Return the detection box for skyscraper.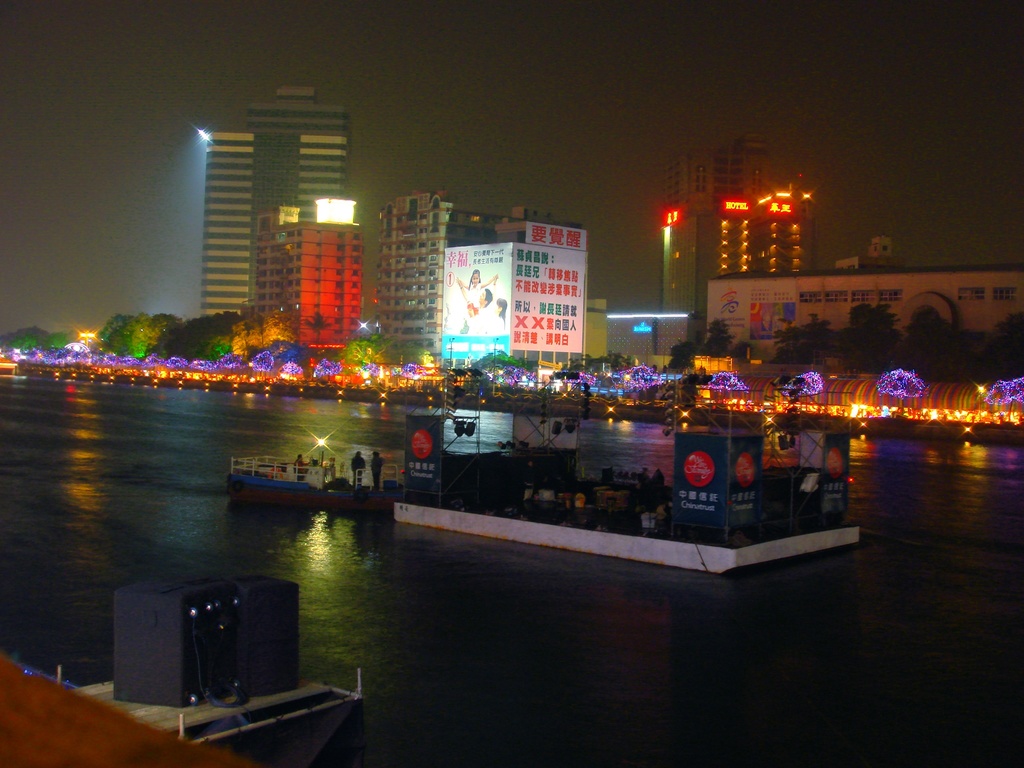
<bbox>652, 132, 812, 357</bbox>.
